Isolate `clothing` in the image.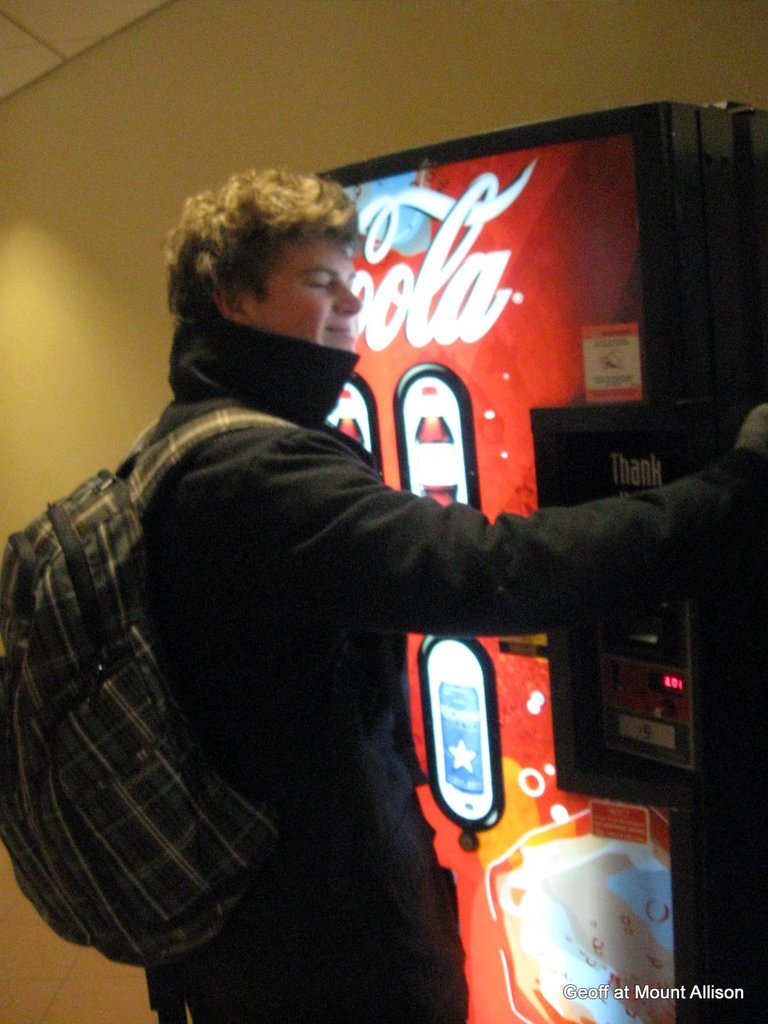
Isolated region: bbox=[39, 217, 608, 1000].
